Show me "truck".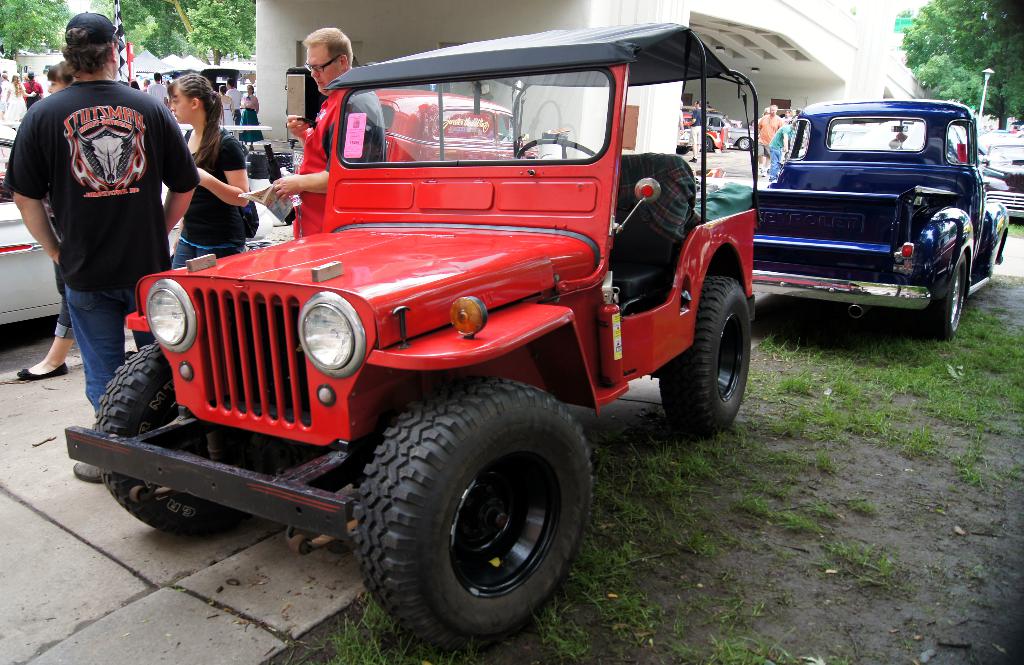
"truck" is here: 685,112,758,153.
